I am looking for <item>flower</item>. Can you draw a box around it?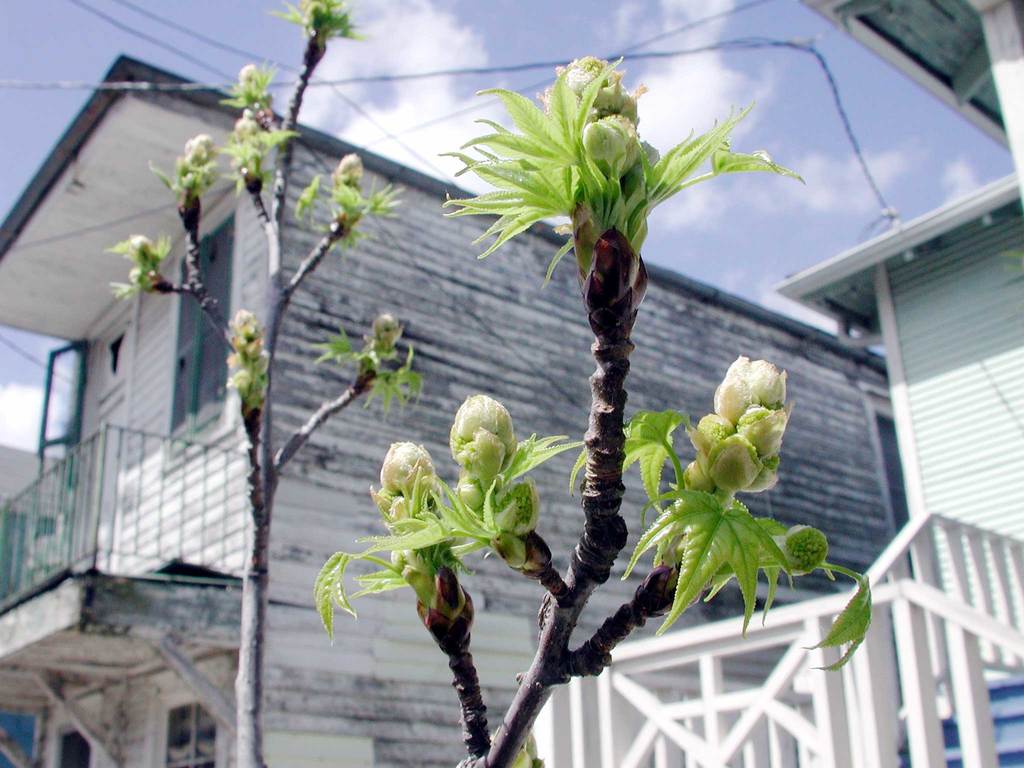
Sure, the bounding box is box(780, 526, 831, 583).
